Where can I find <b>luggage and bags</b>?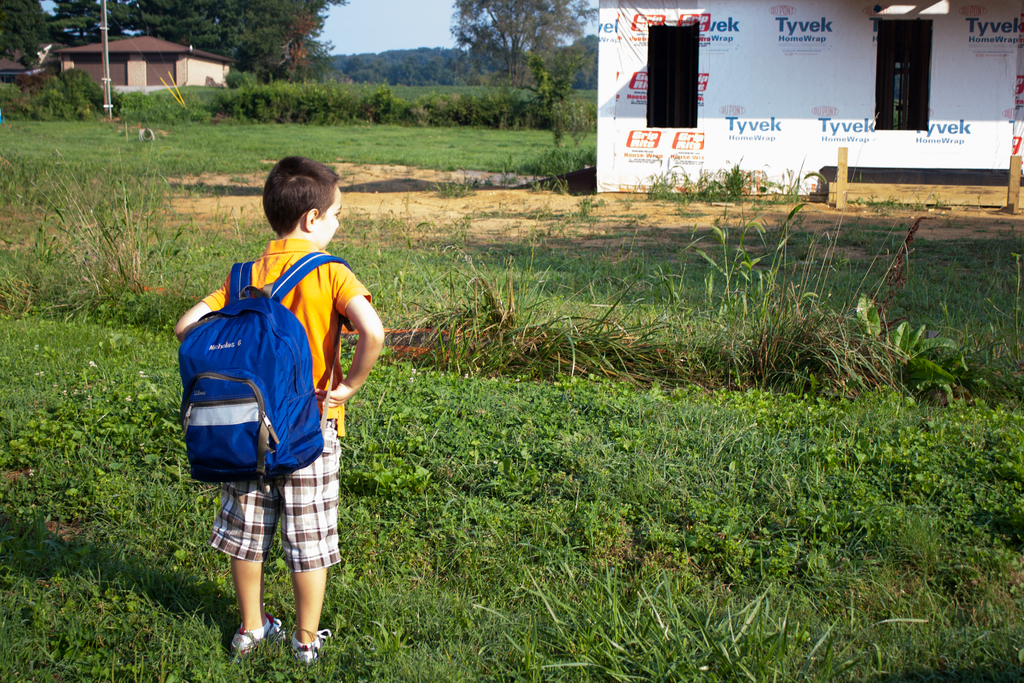
You can find it at locate(176, 256, 353, 494).
